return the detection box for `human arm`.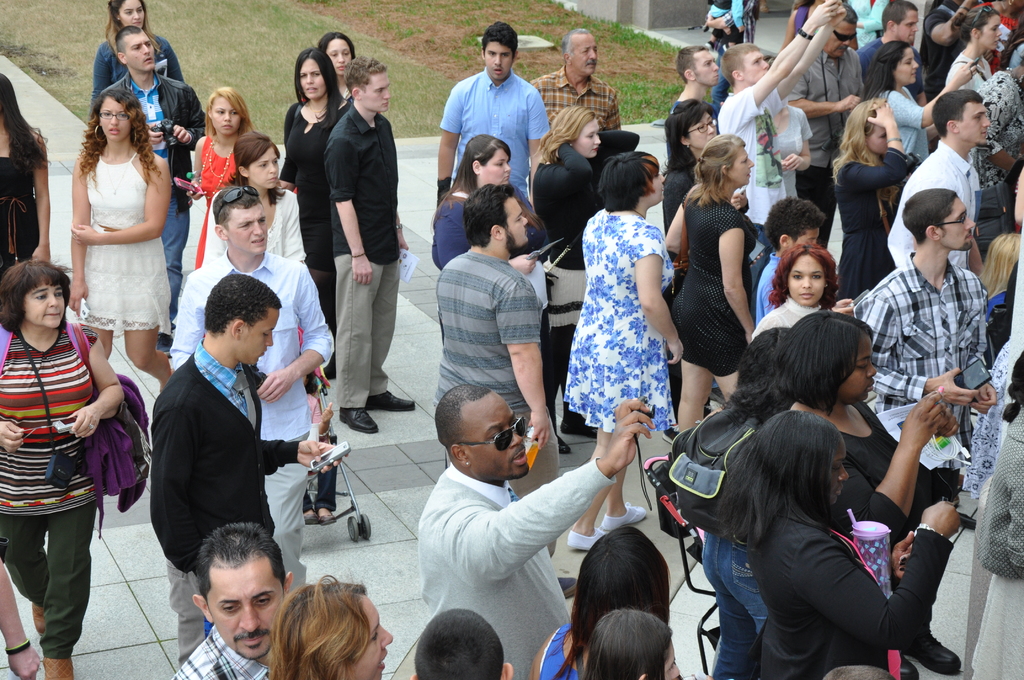
BBox(28, 122, 61, 270).
